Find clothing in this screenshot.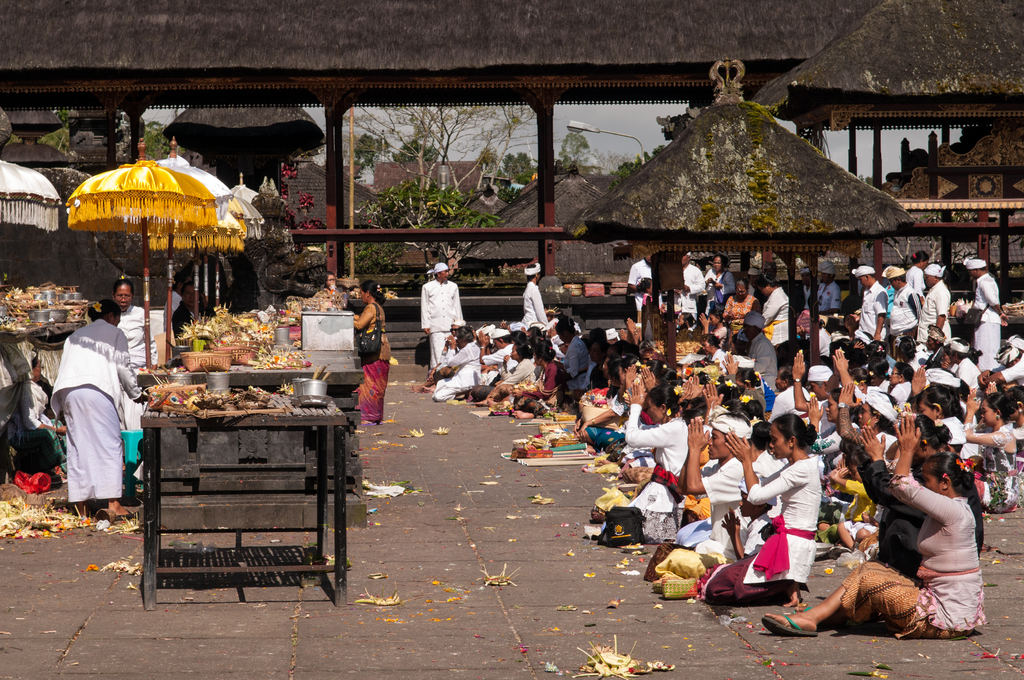
The bounding box for clothing is left=568, top=340, right=591, bottom=396.
